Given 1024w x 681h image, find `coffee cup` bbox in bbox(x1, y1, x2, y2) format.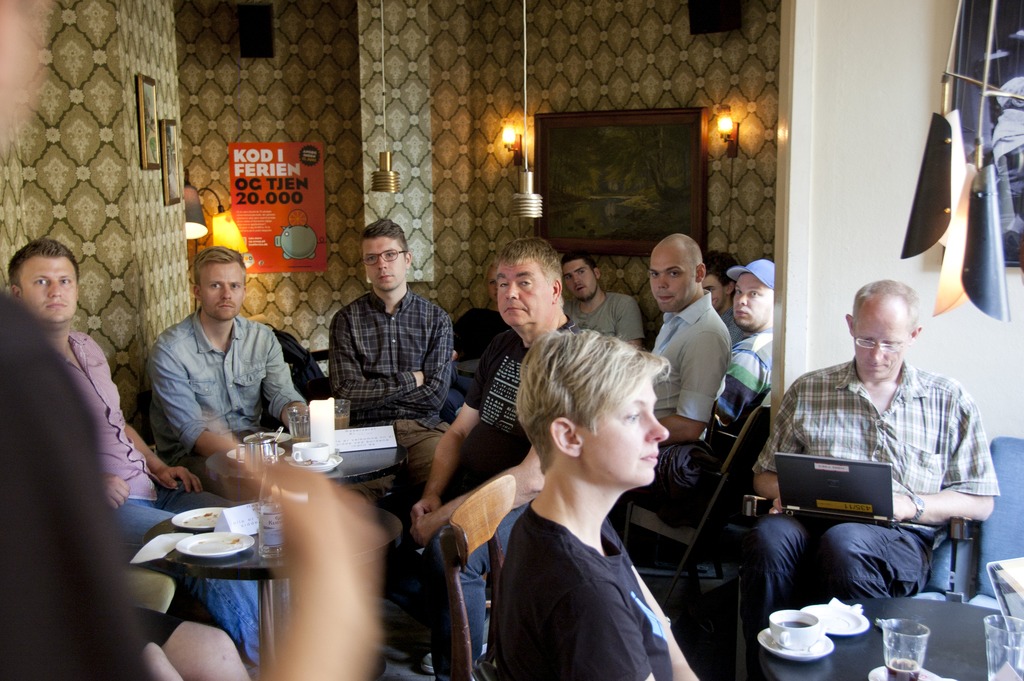
bbox(769, 608, 828, 650).
